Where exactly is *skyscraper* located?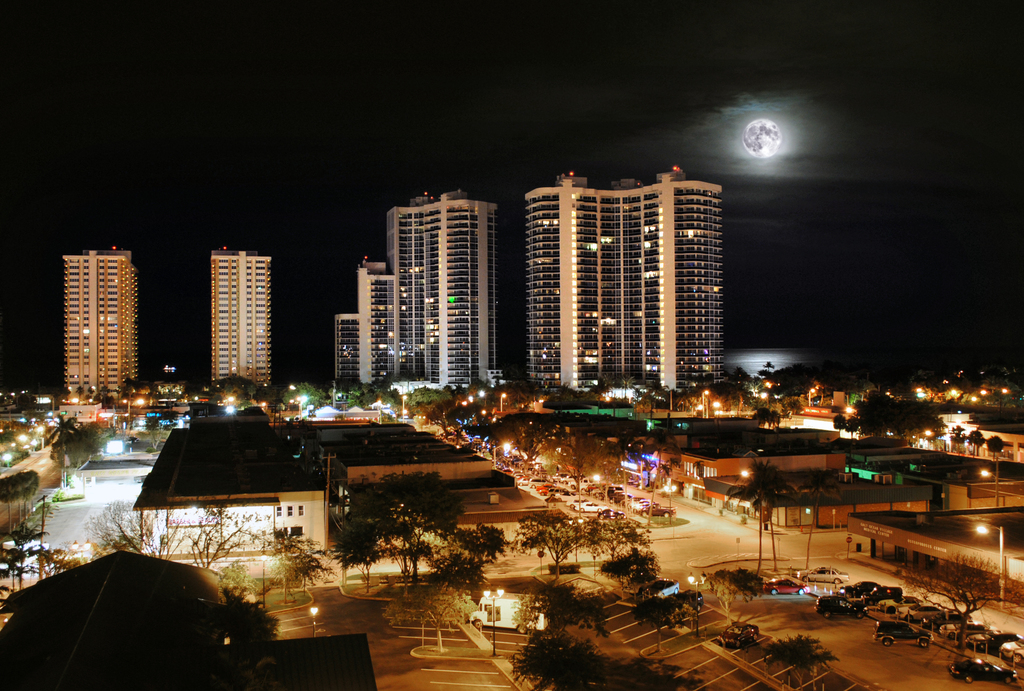
Its bounding box is 385 183 493 395.
